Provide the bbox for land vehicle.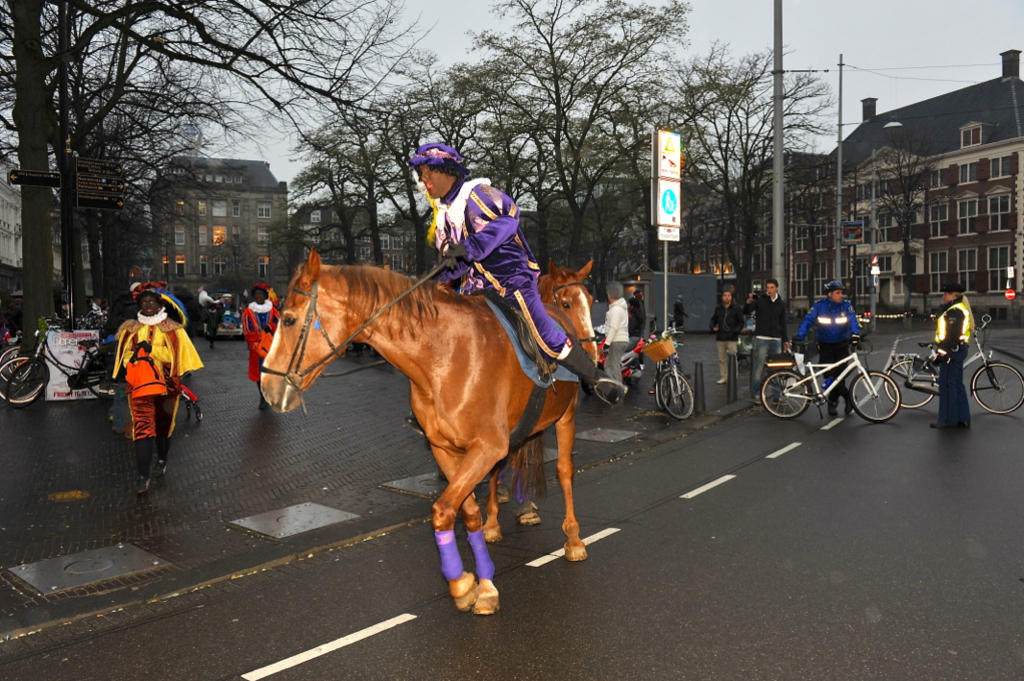
left=199, top=292, right=245, bottom=339.
